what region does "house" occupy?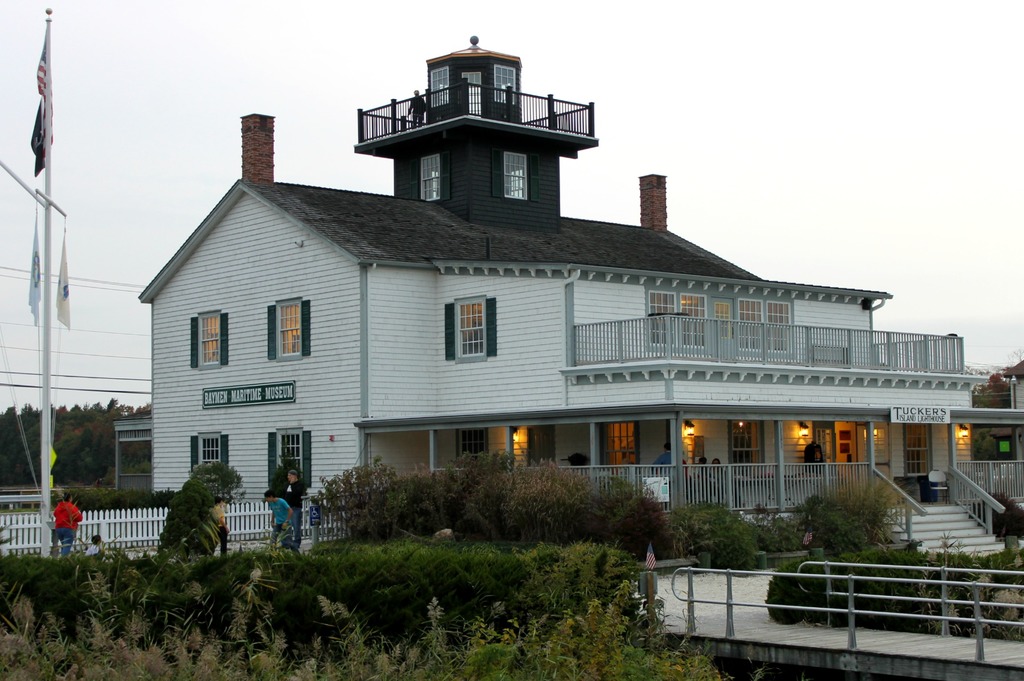
bbox=(169, 58, 963, 546).
